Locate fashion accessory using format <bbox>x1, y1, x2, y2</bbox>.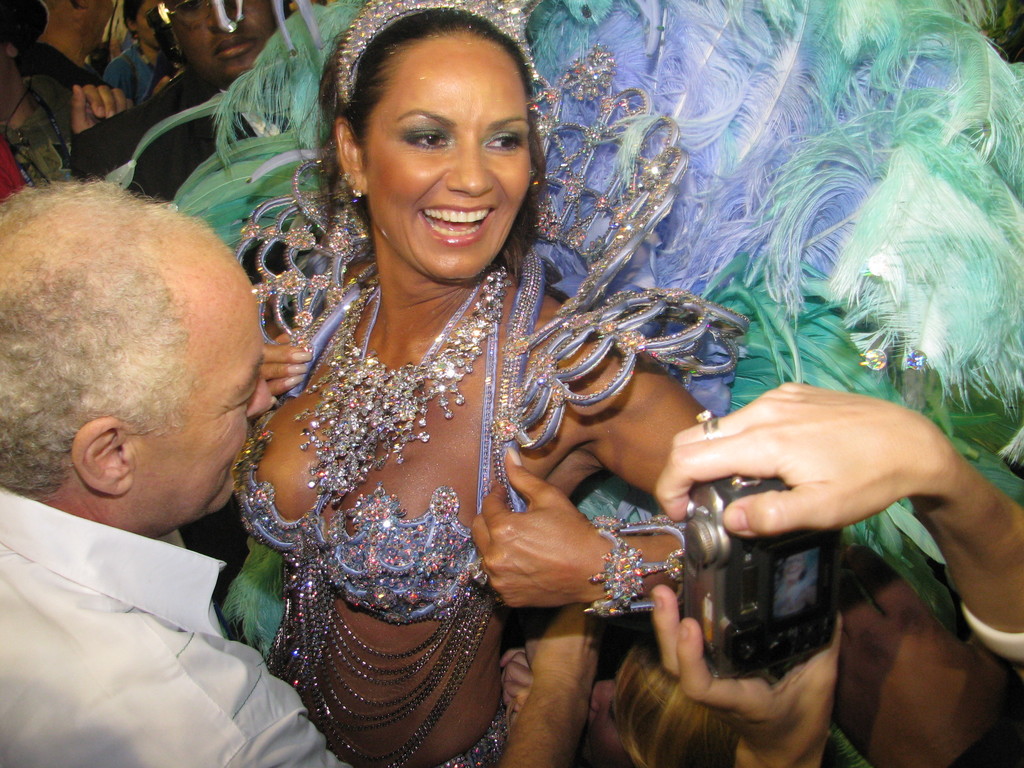
<bbox>296, 253, 511, 509</bbox>.
